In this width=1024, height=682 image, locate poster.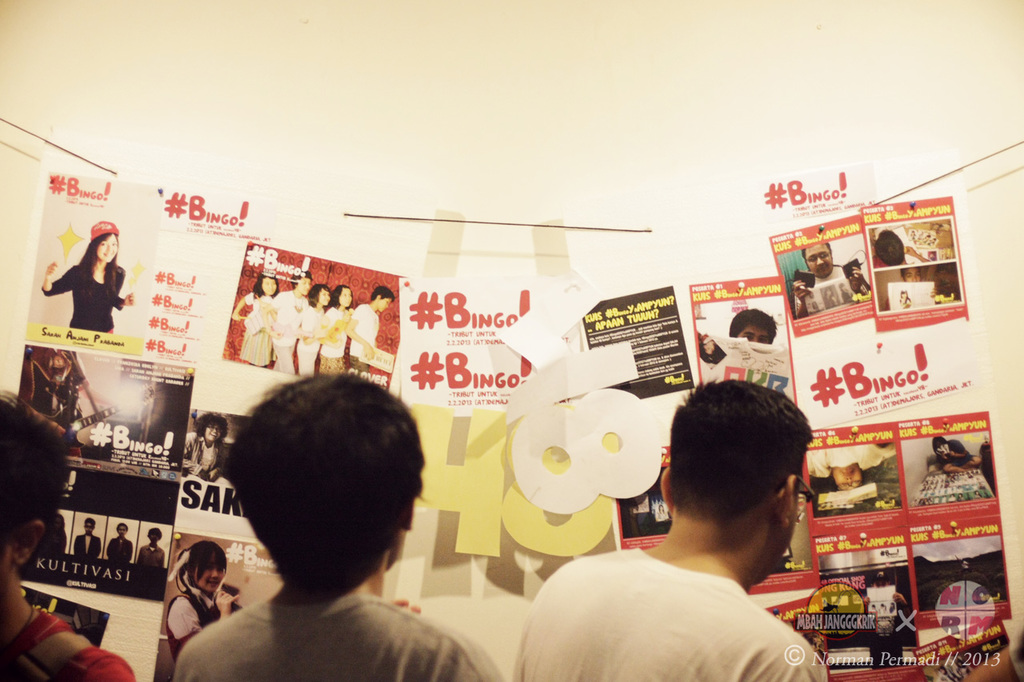
Bounding box: x1=15 y1=586 x2=111 y2=648.
